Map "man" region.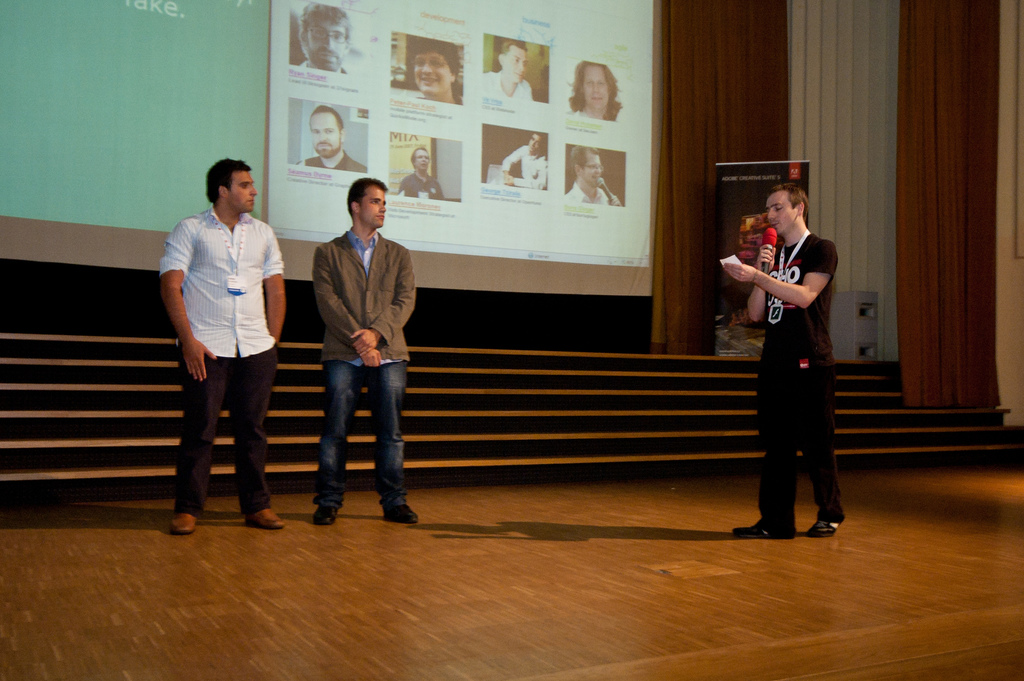
Mapped to box=[158, 156, 283, 534].
